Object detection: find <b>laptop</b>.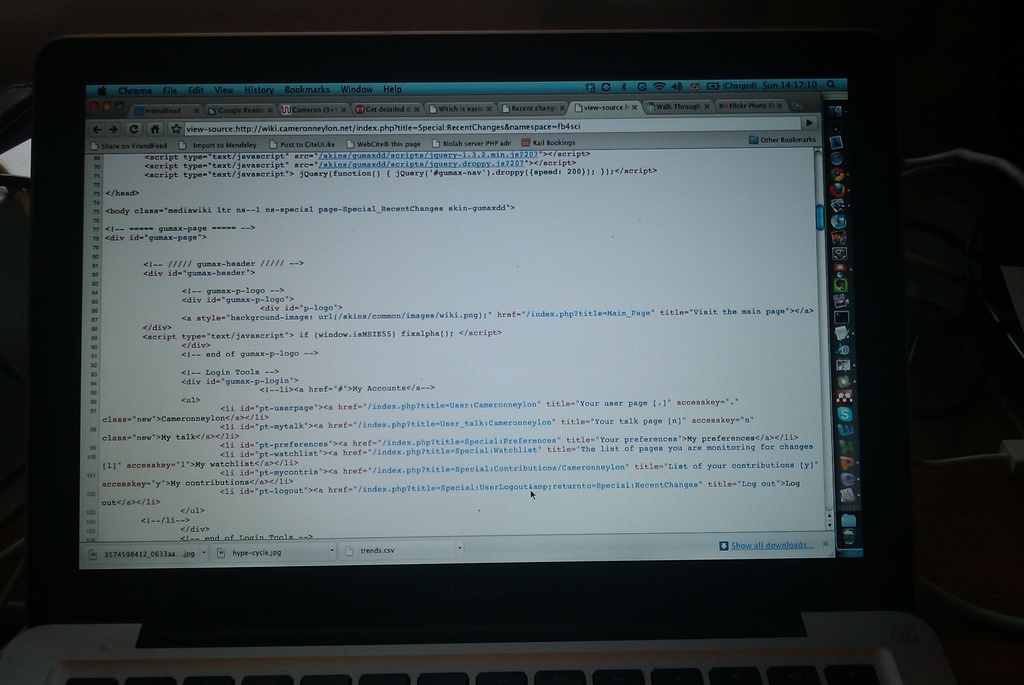
pyautogui.locateOnScreen(0, 25, 956, 684).
